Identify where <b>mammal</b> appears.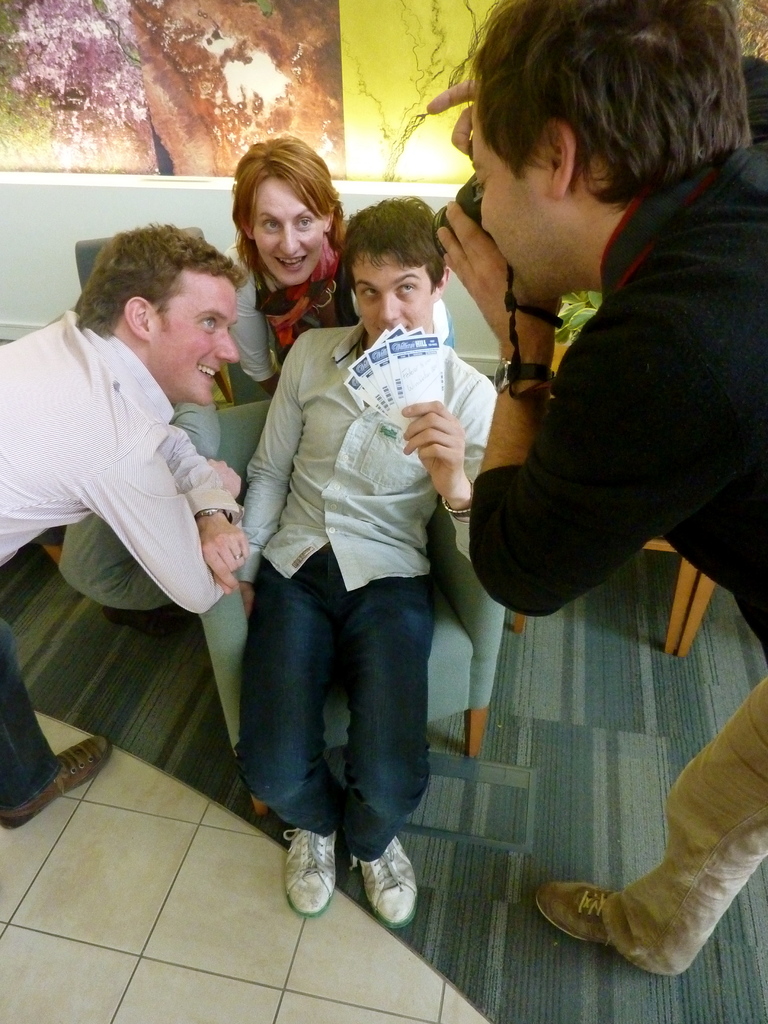
Appears at bbox(217, 183, 487, 927).
